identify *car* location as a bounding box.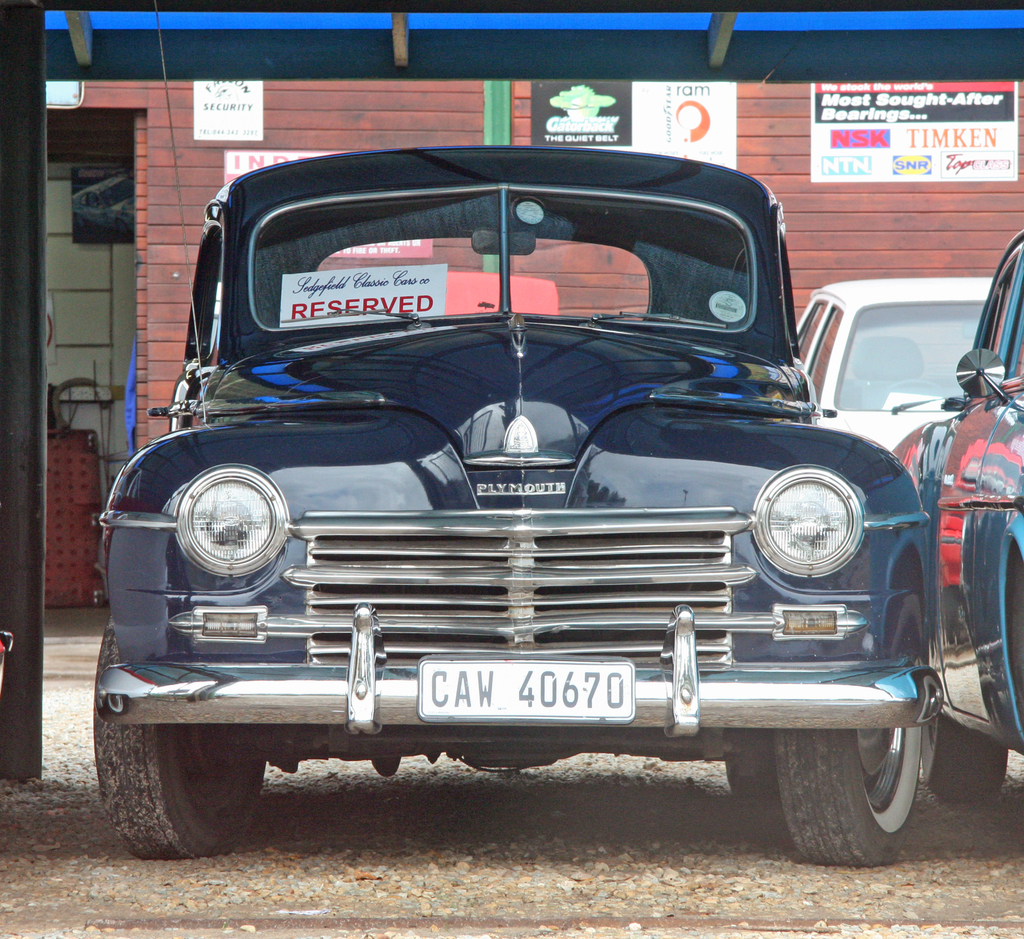
pyautogui.locateOnScreen(890, 228, 1023, 801).
